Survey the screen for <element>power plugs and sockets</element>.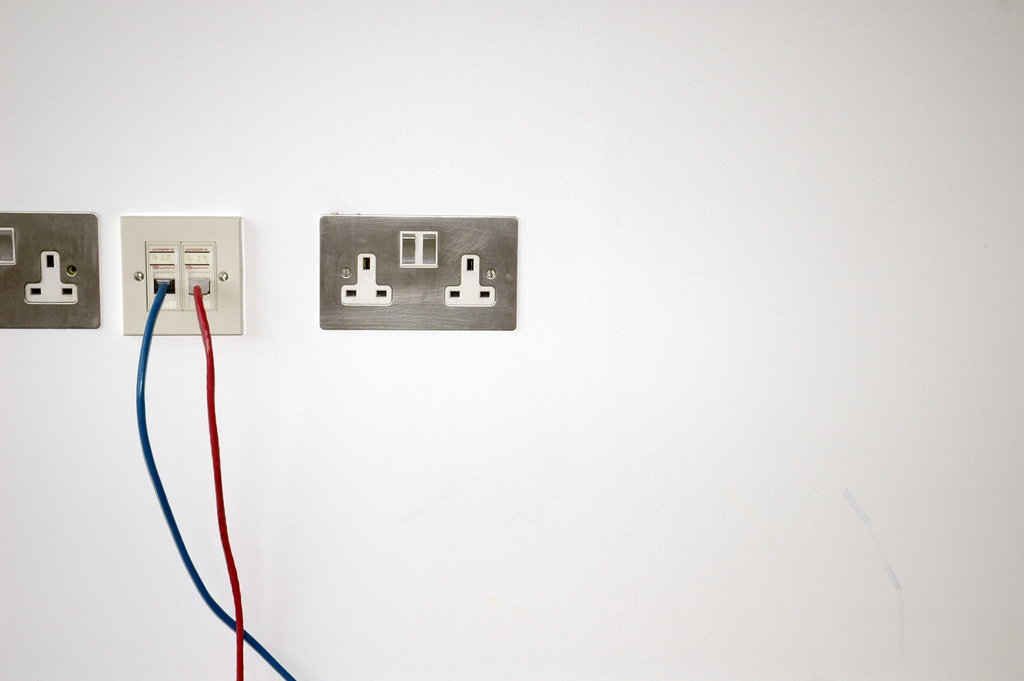
Survey found: (317,216,518,330).
